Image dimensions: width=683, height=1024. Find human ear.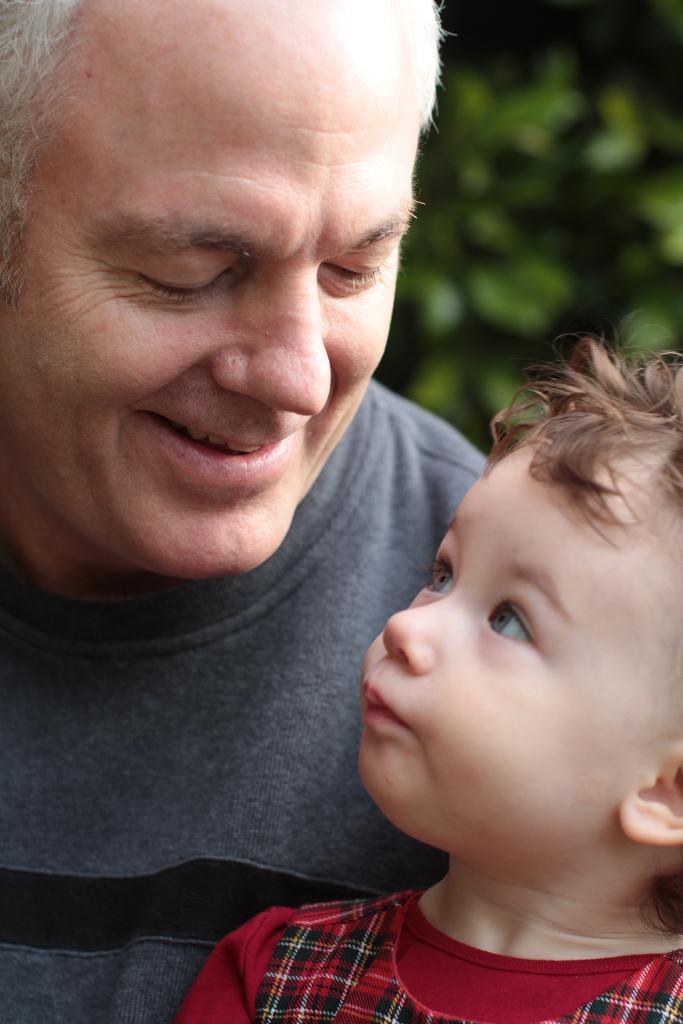
locate(613, 749, 682, 844).
